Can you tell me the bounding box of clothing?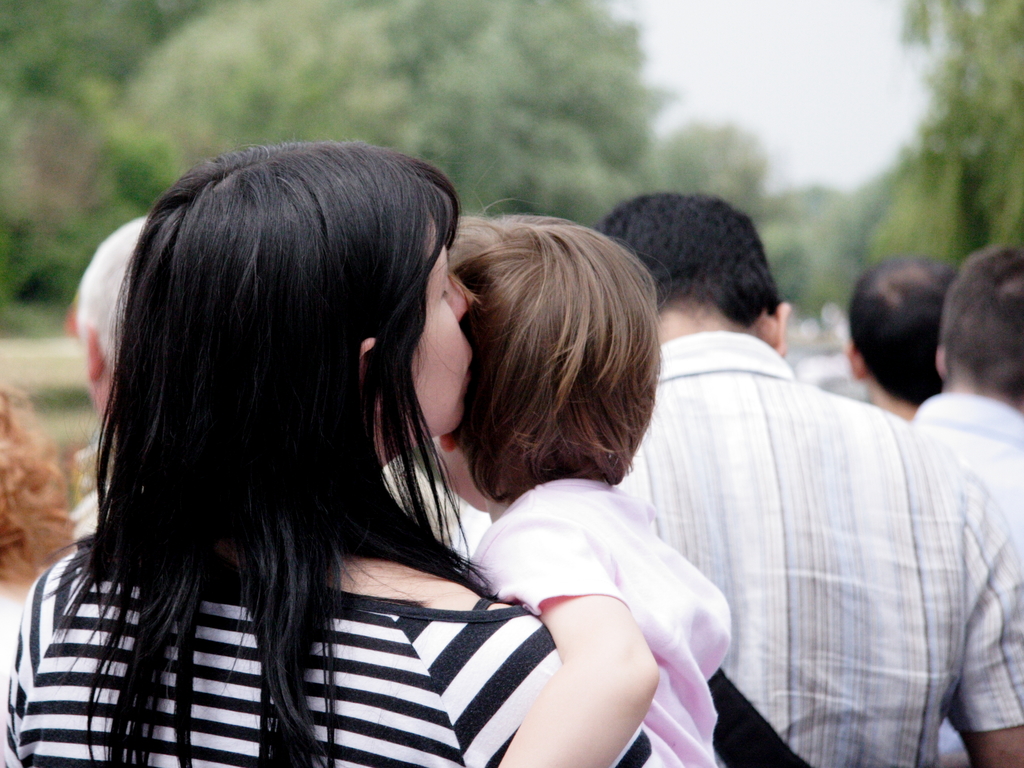
bbox=(907, 392, 1023, 759).
